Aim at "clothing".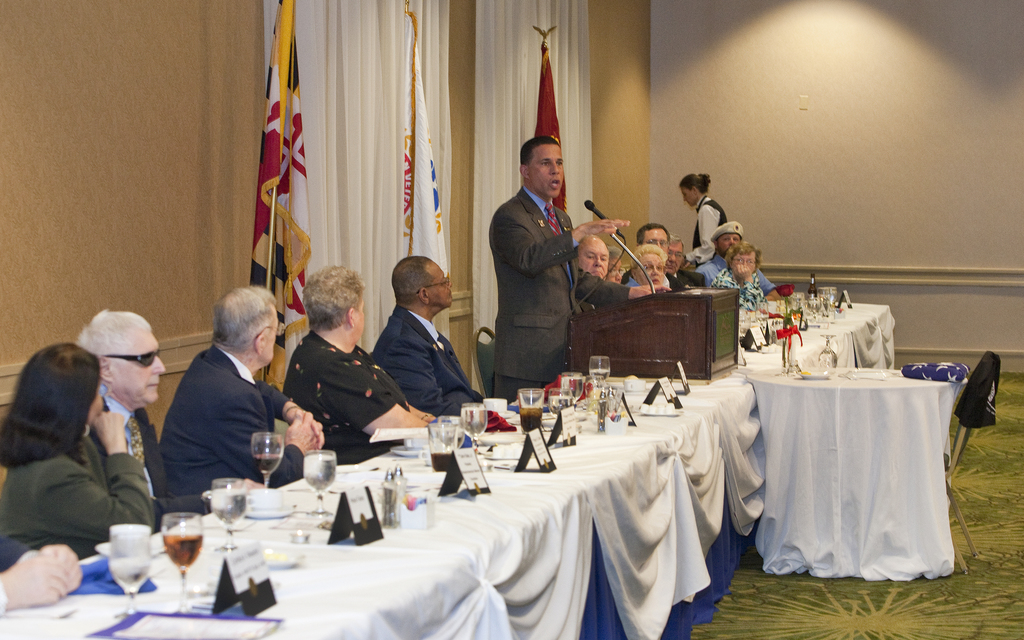
Aimed at 685,189,723,257.
